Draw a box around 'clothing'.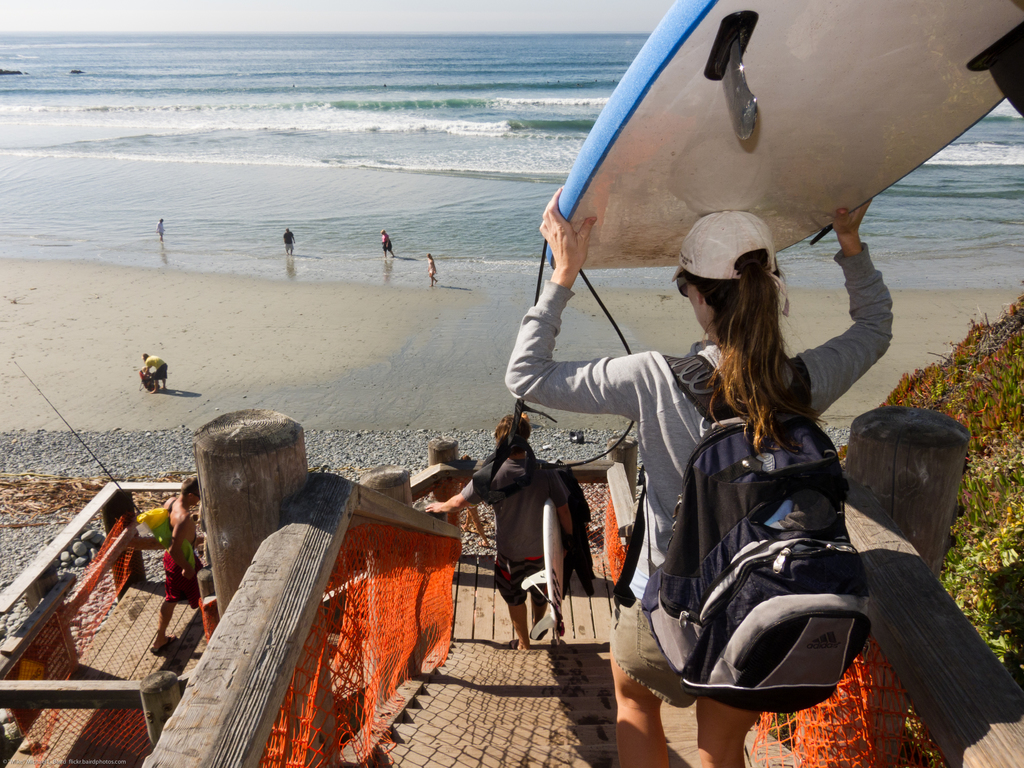
region(164, 496, 204, 609).
